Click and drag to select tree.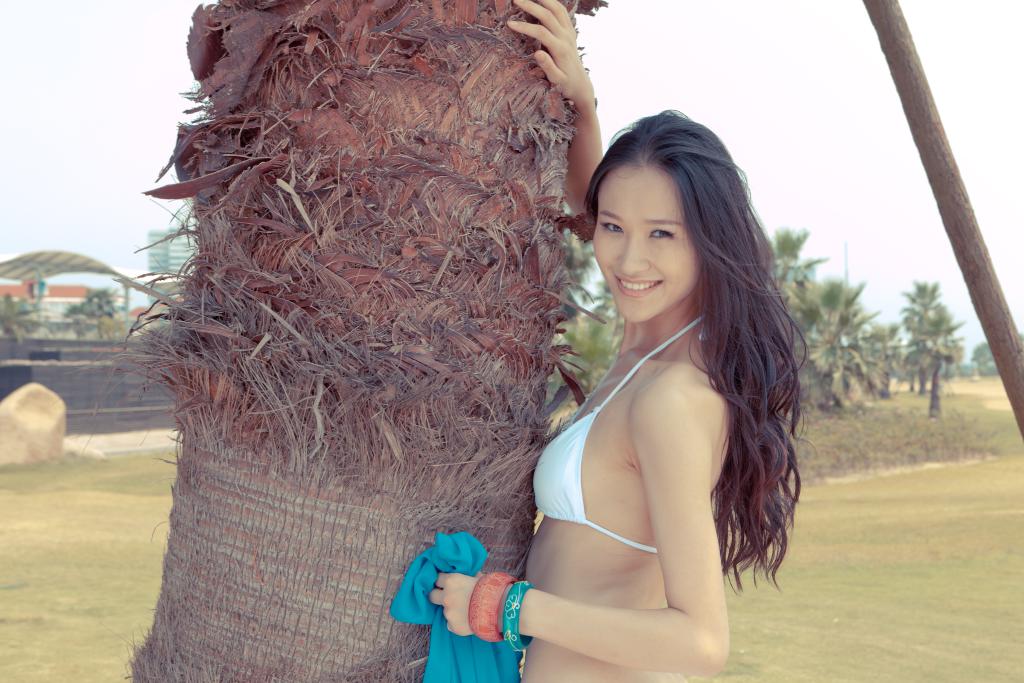
Selection: box=[60, 0, 688, 662].
